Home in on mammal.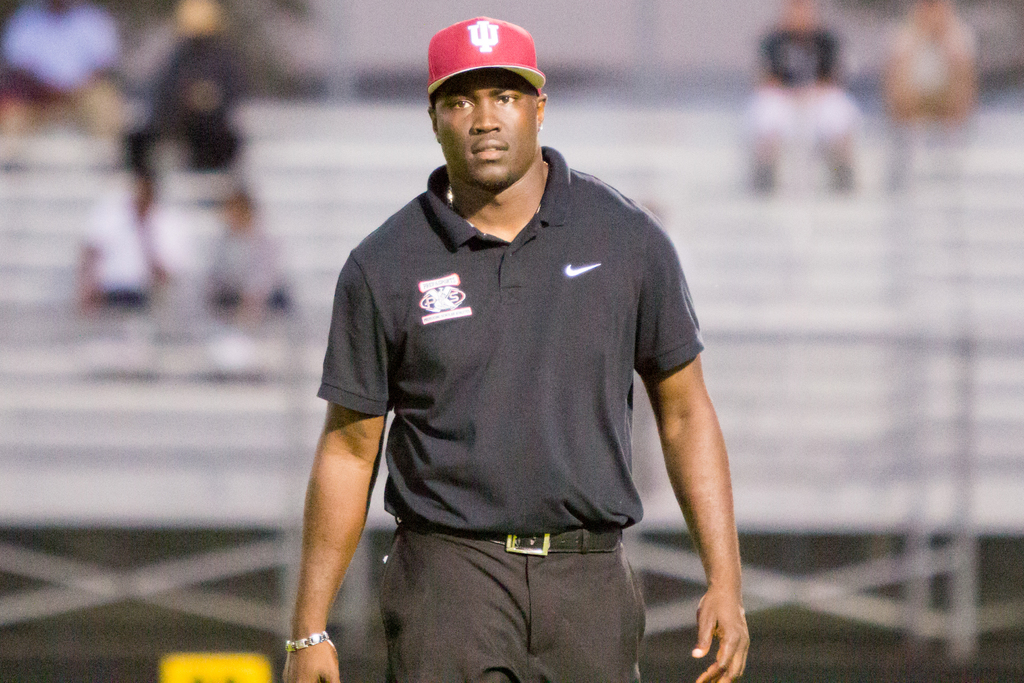
Homed in at crop(886, 0, 988, 121).
